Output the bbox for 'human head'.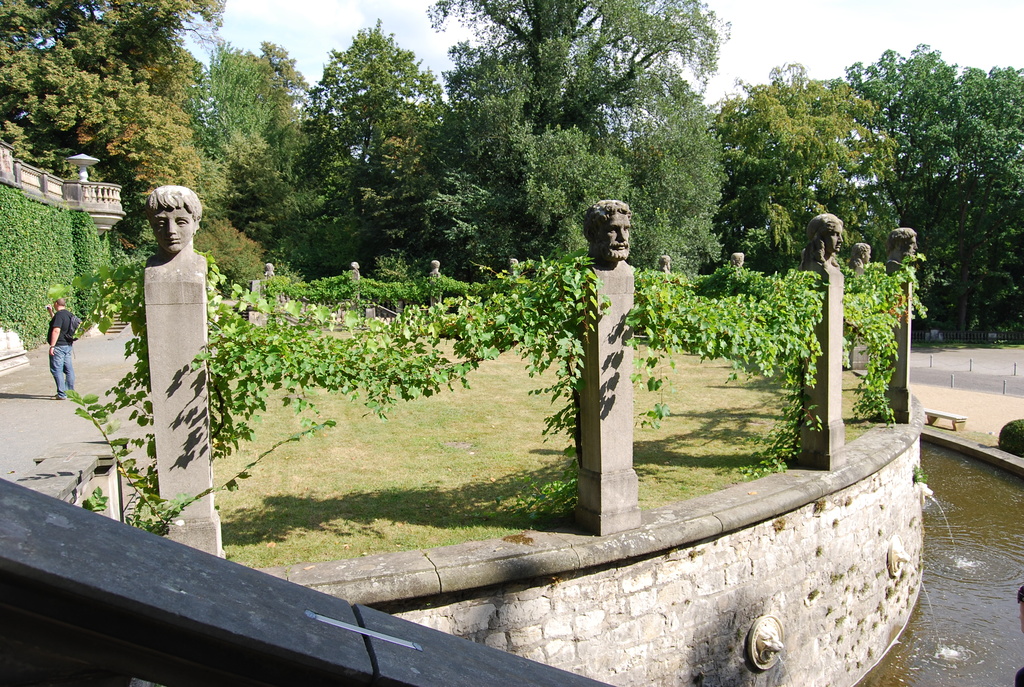
{"x1": 434, "y1": 259, "x2": 439, "y2": 269}.
